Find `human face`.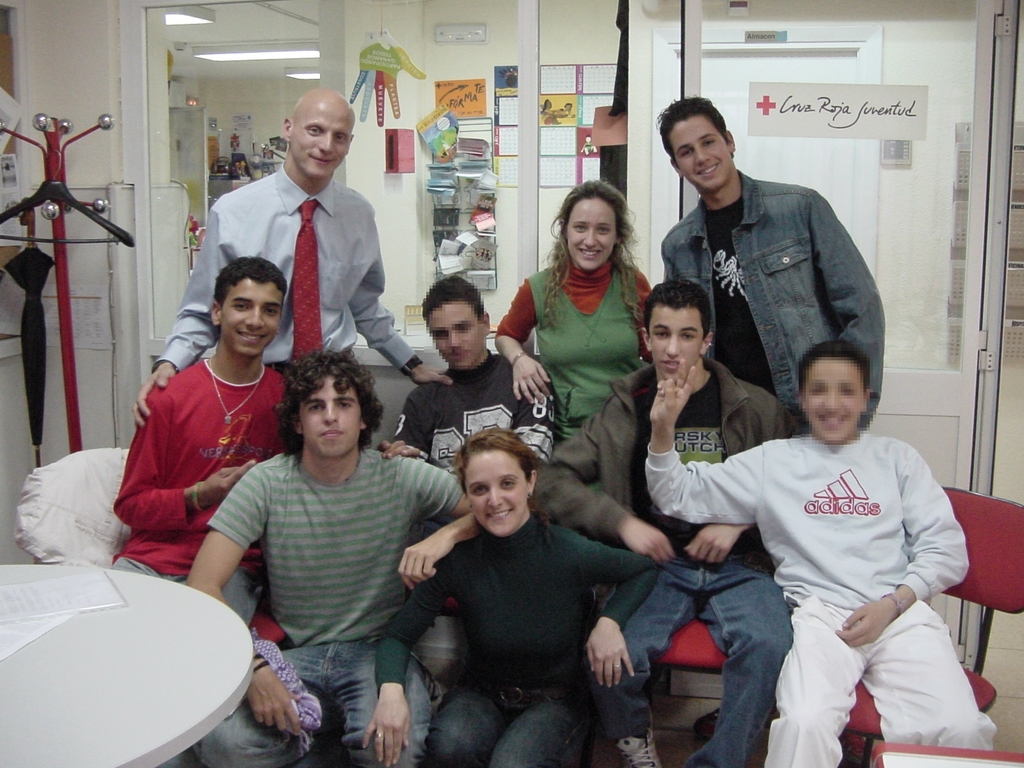
bbox=(465, 451, 527, 531).
